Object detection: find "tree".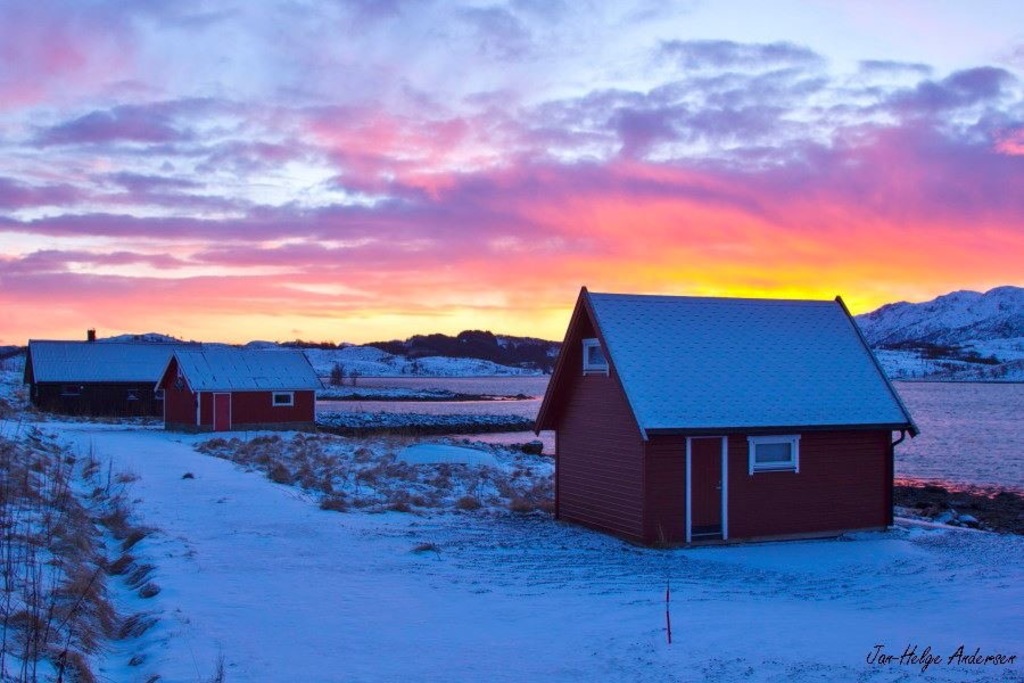
<region>530, 339, 559, 377</region>.
